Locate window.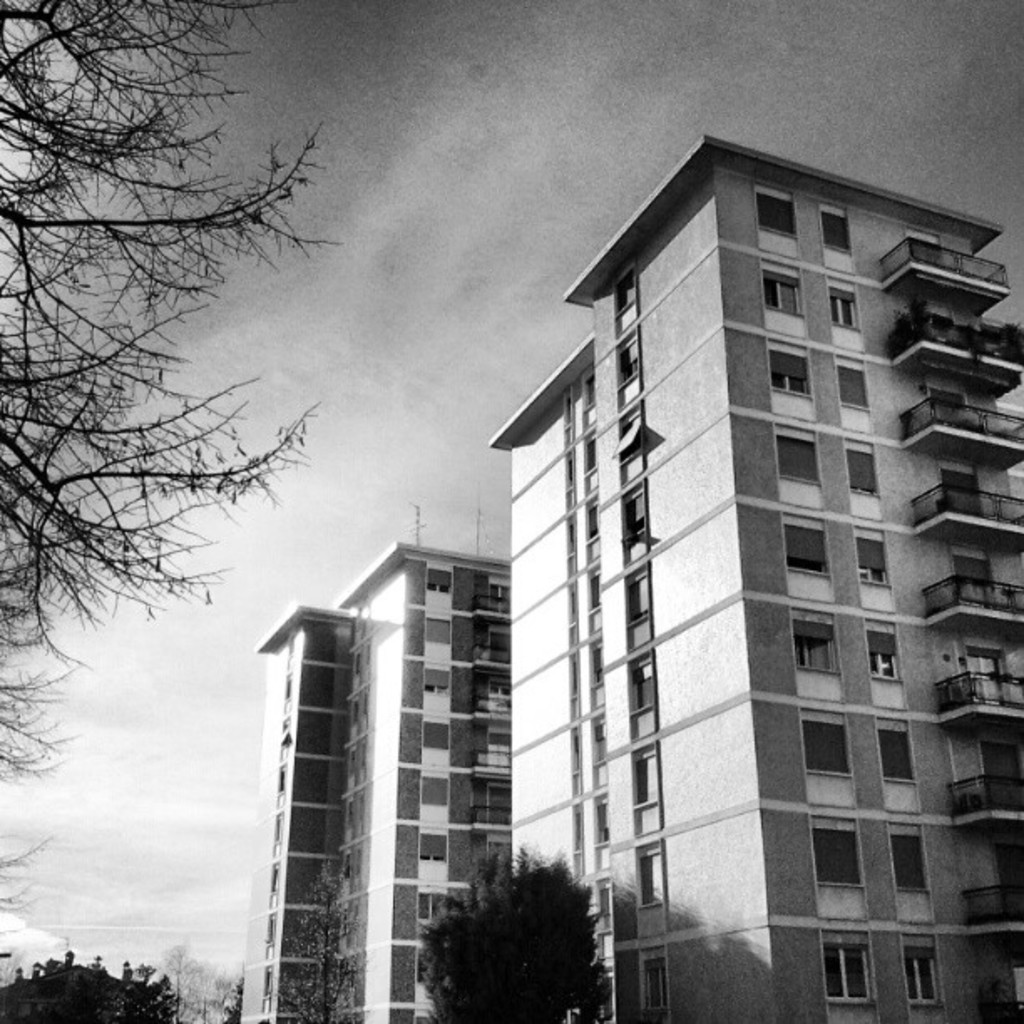
Bounding box: x1=763, y1=263, x2=810, y2=333.
